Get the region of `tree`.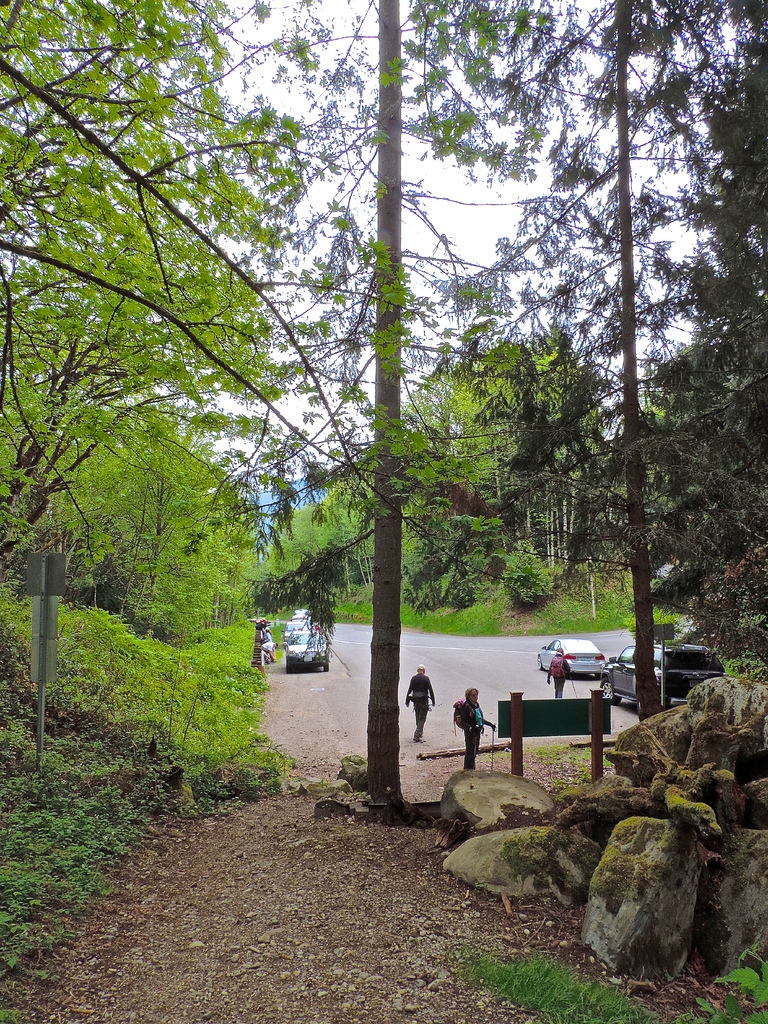
[left=409, top=542, right=437, bottom=623].
